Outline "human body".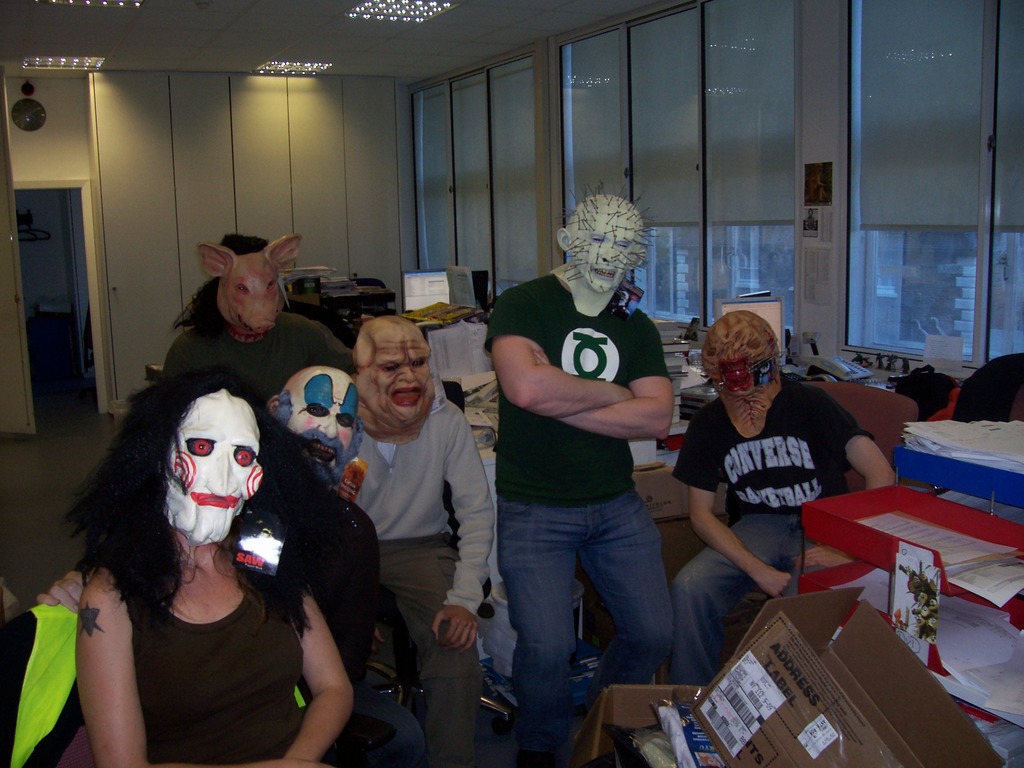
Outline: x1=166, y1=304, x2=350, y2=401.
